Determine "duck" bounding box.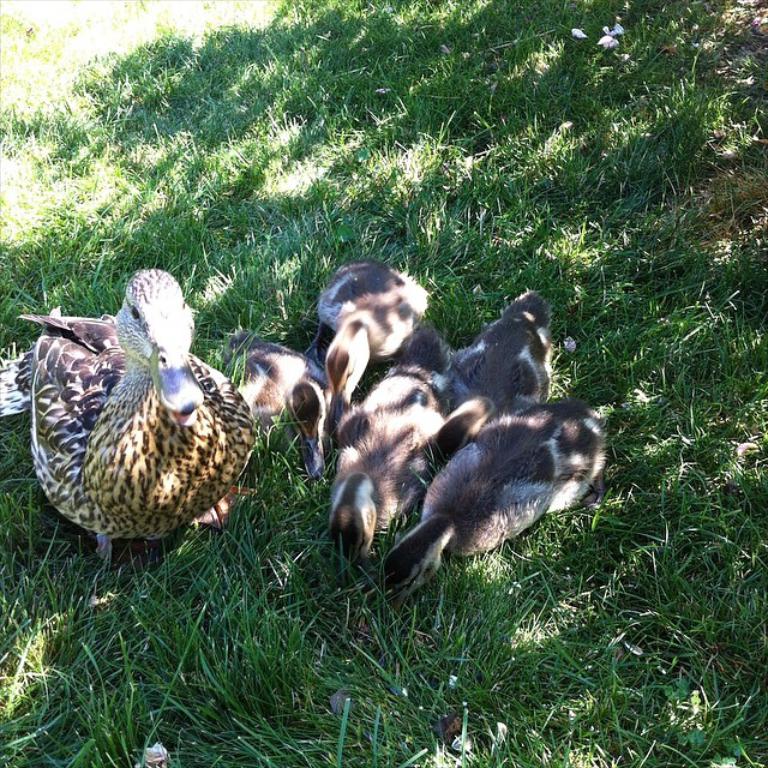
Determined: <box>378,390,619,614</box>.
